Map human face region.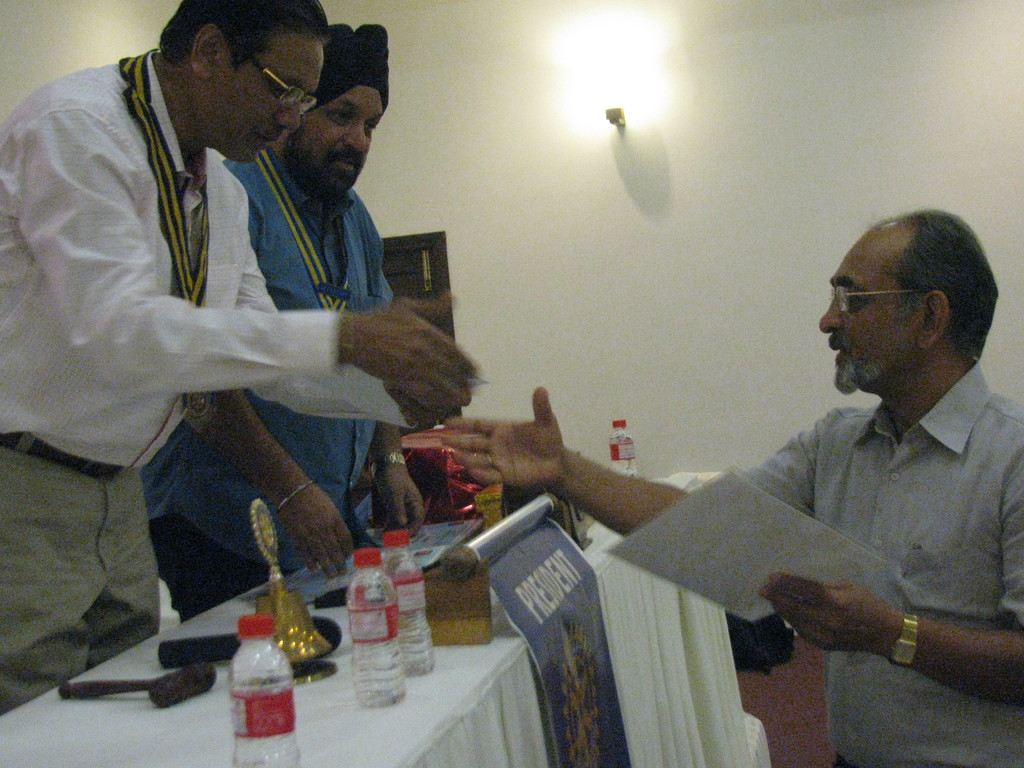
Mapped to rect(211, 44, 324, 166).
